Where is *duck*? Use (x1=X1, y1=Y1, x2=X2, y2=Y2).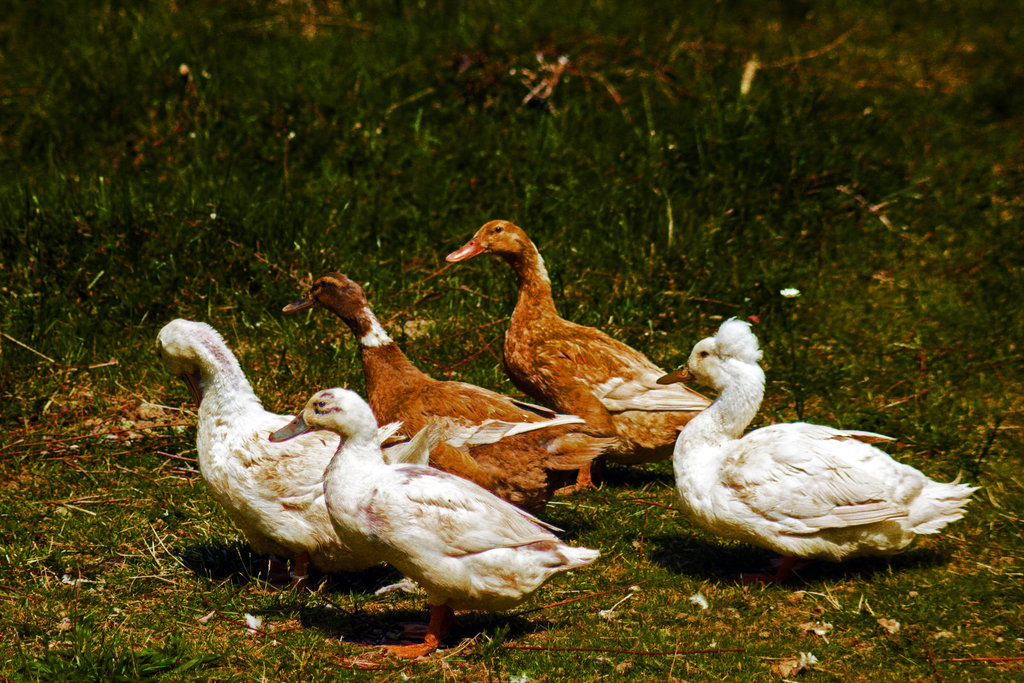
(x1=161, y1=321, x2=429, y2=625).
